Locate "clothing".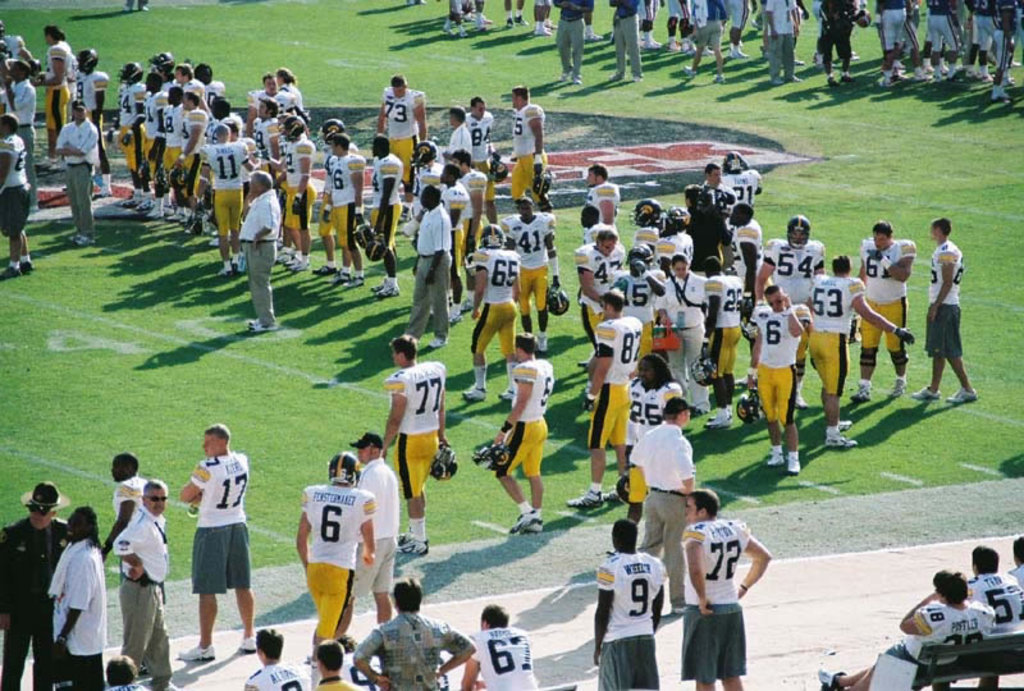
Bounding box: (856, 233, 915, 348).
